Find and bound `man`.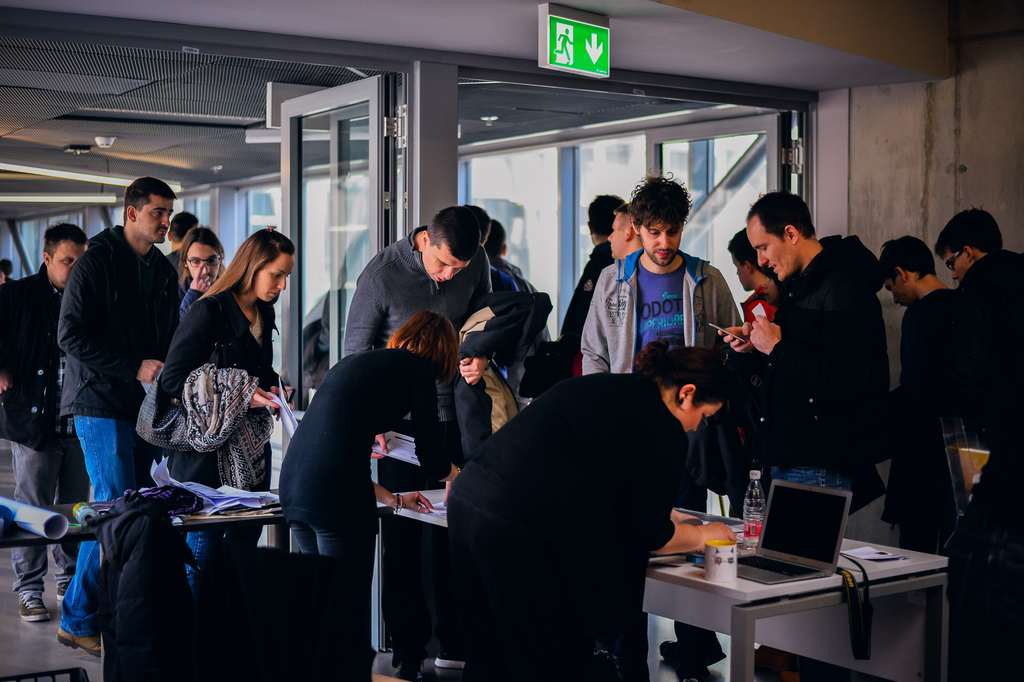
Bound: {"x1": 336, "y1": 200, "x2": 492, "y2": 468}.
